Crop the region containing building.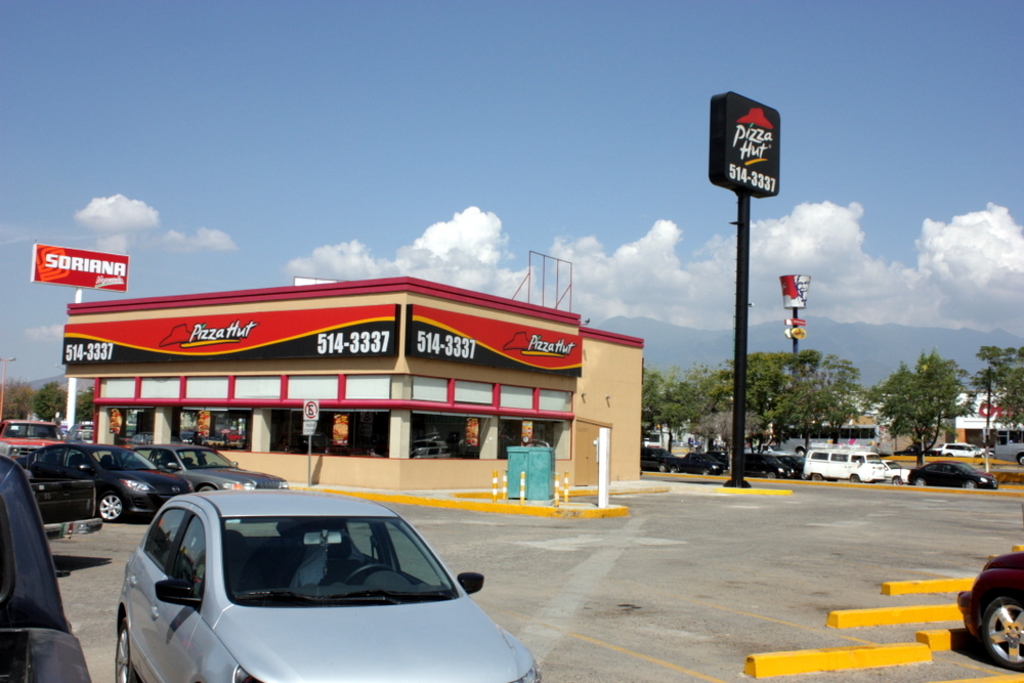
Crop region: <region>61, 272, 645, 489</region>.
